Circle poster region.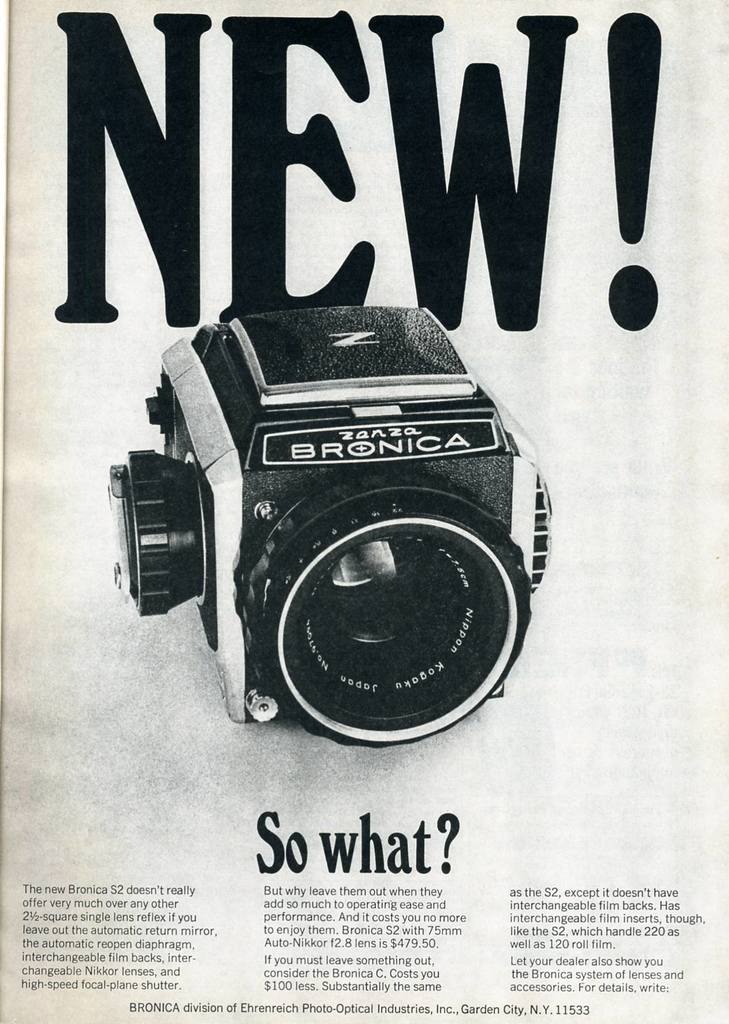
Region: [0, 0, 728, 1023].
